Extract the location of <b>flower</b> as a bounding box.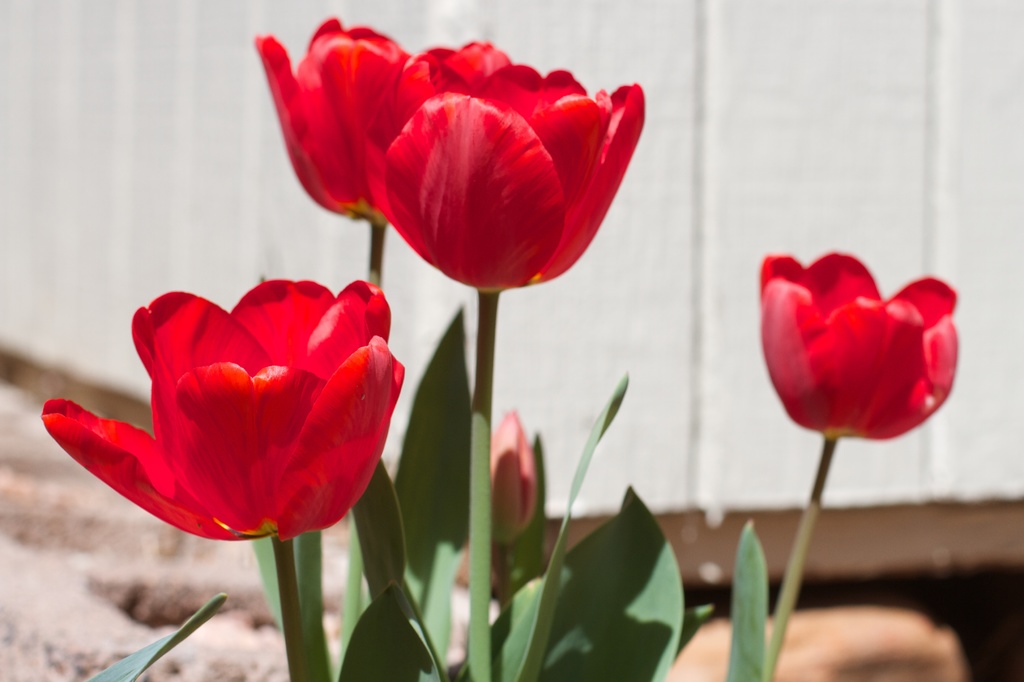
260 6 447 218.
